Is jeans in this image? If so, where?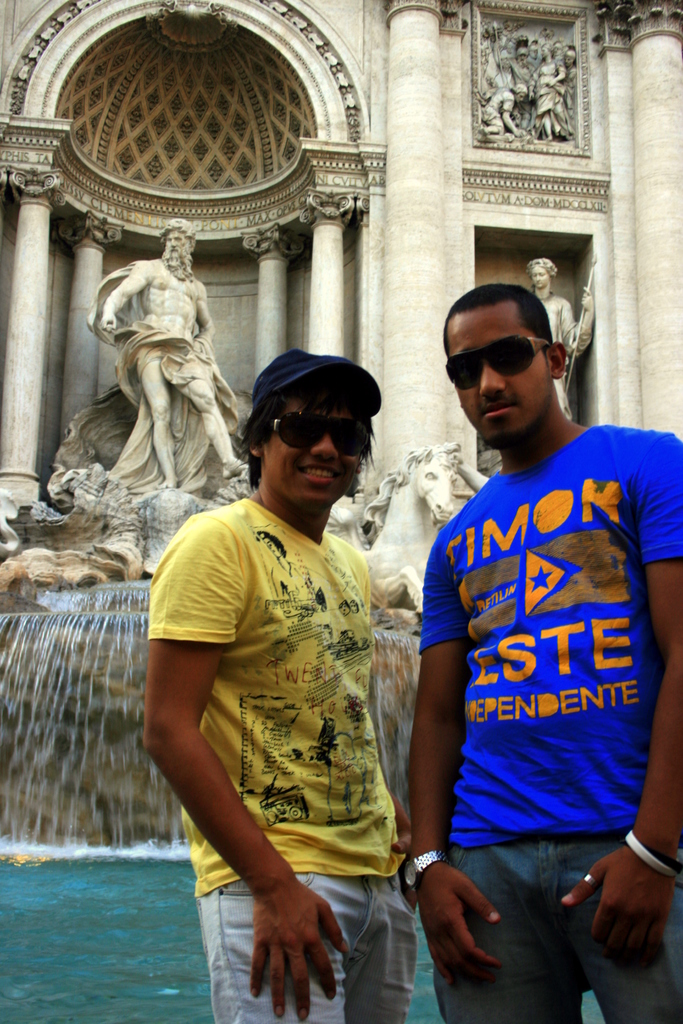
Yes, at left=171, top=860, right=413, bottom=1023.
